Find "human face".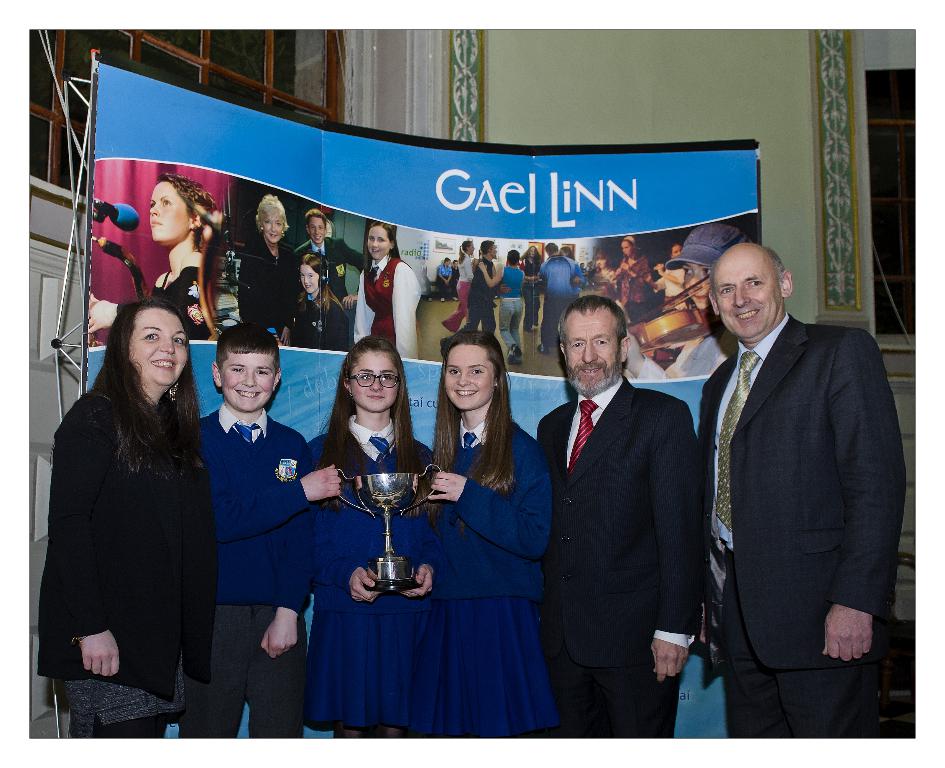
BBox(368, 224, 390, 254).
